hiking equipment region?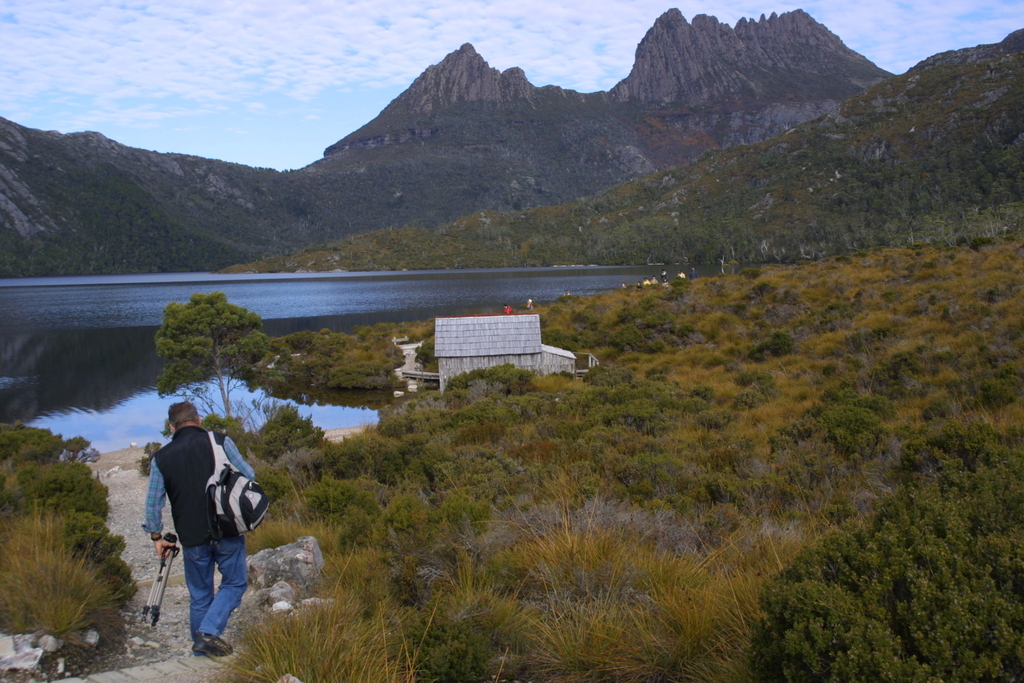
Rect(204, 420, 271, 552)
